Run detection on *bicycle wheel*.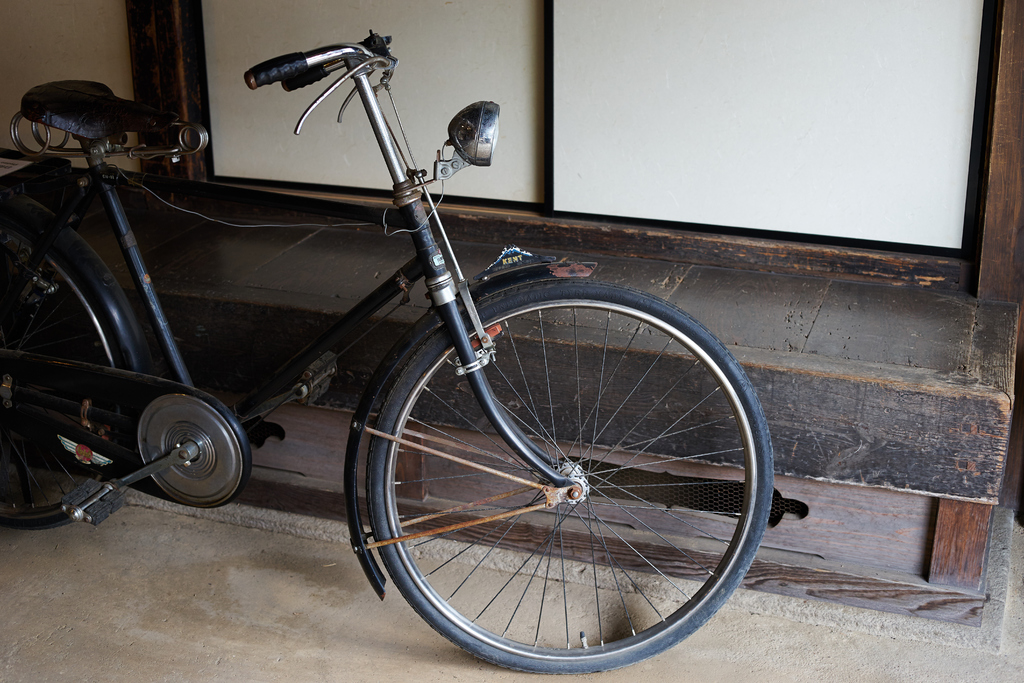
Result: BBox(0, 218, 129, 529).
